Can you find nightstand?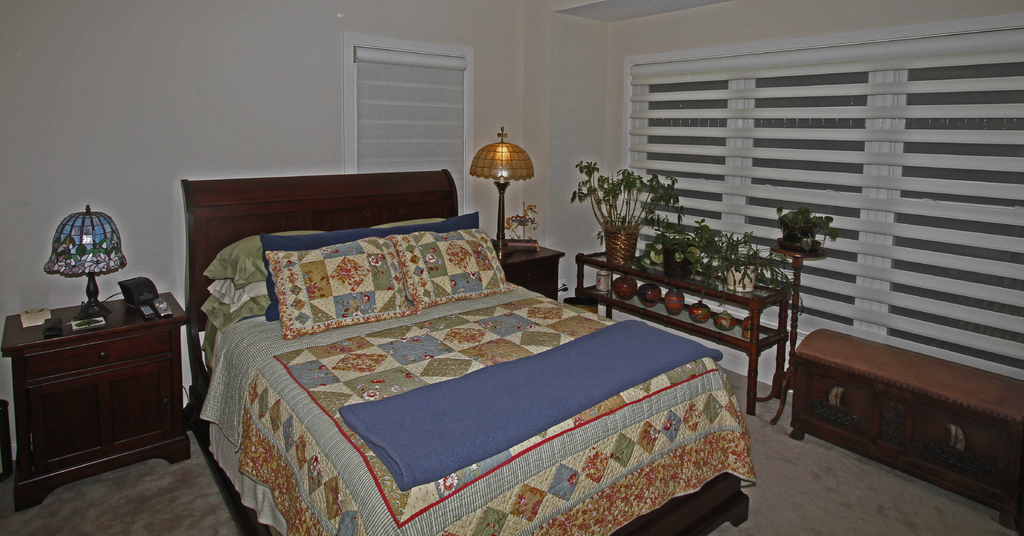
Yes, bounding box: <region>0, 308, 191, 510</region>.
